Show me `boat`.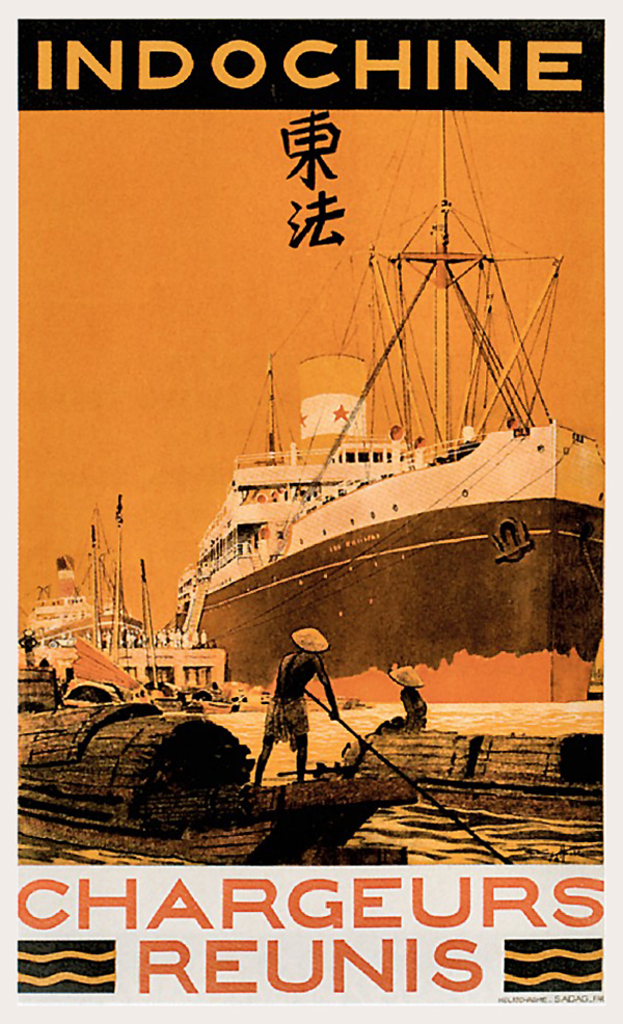
`boat` is here: select_region(123, 152, 597, 778).
